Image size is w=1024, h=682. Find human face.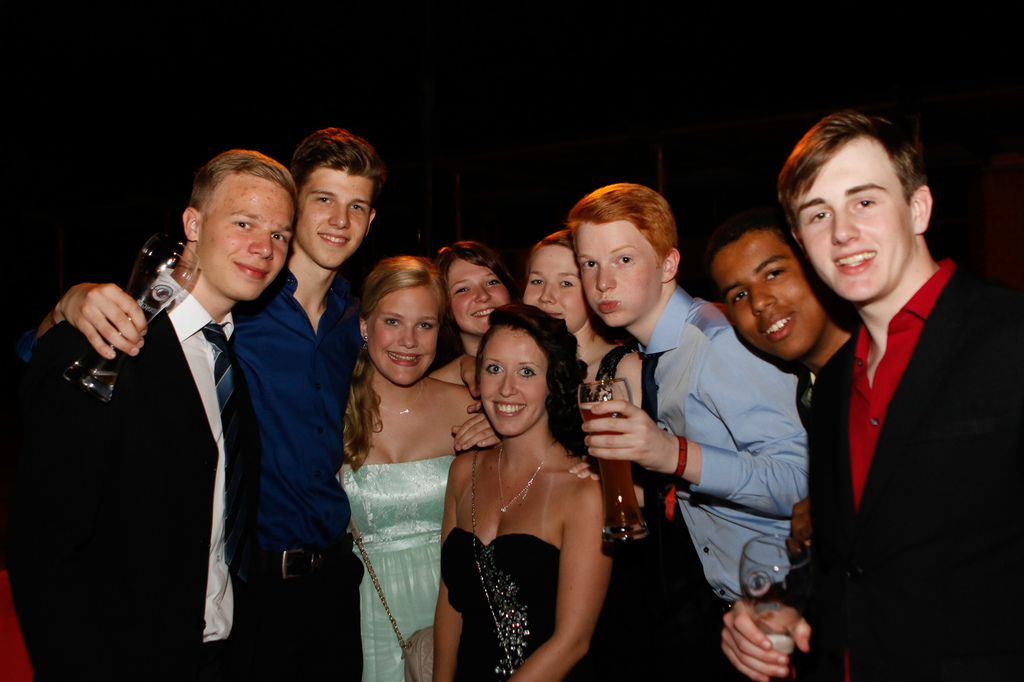
(479, 322, 559, 438).
